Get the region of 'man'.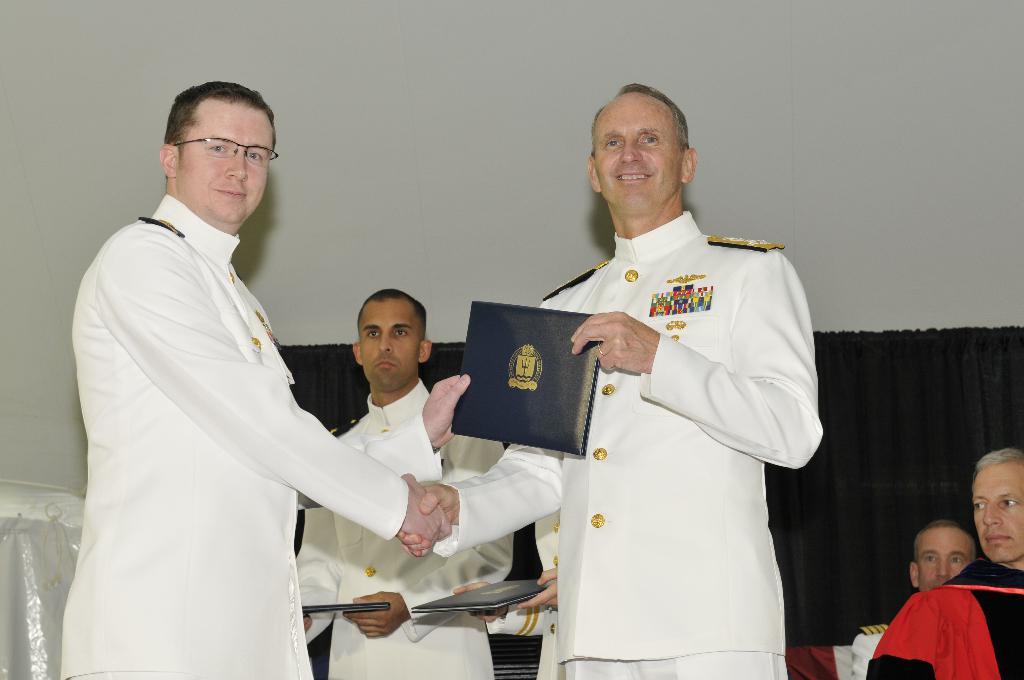
detection(292, 291, 521, 675).
